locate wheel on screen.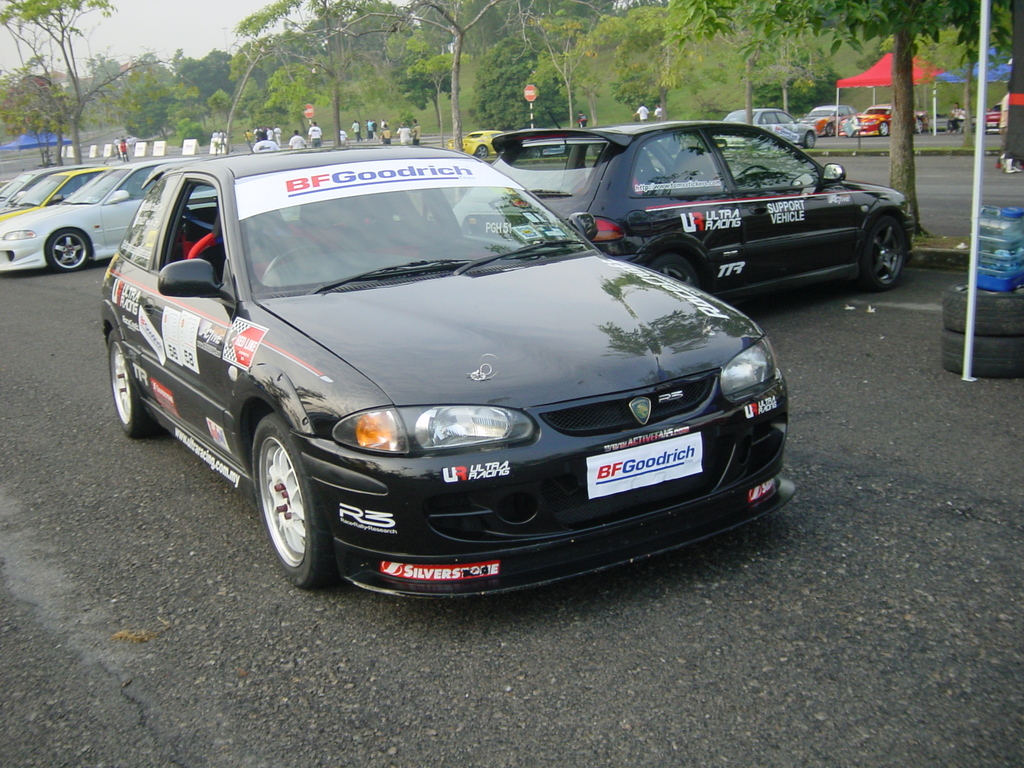
On screen at l=825, t=124, r=836, b=138.
